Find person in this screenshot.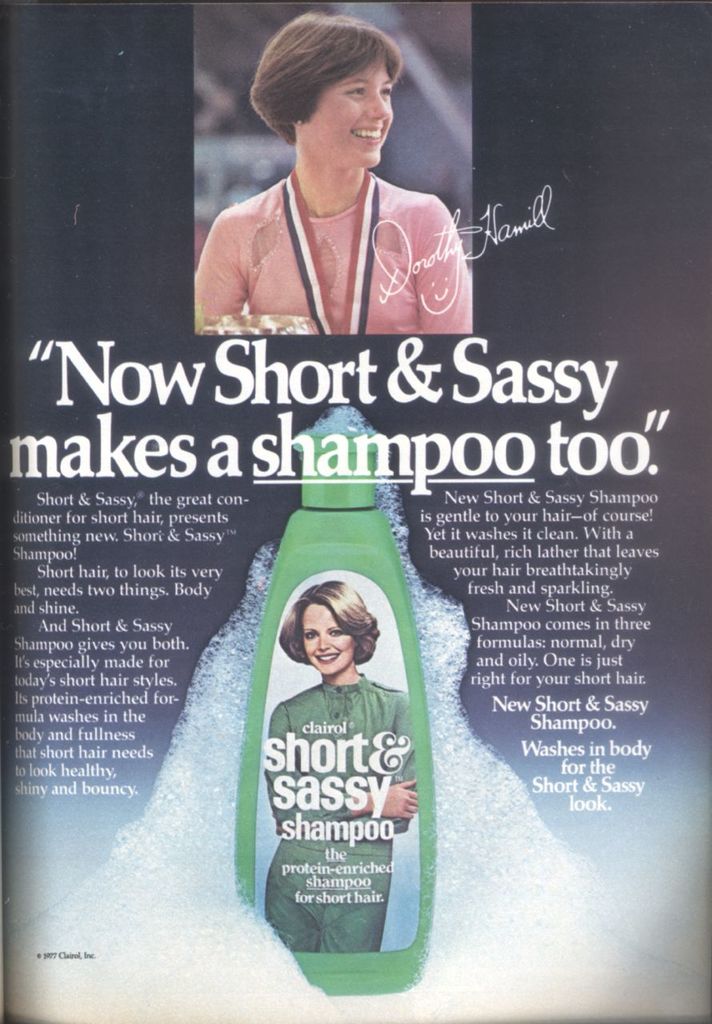
The bounding box for person is 266:570:419:952.
